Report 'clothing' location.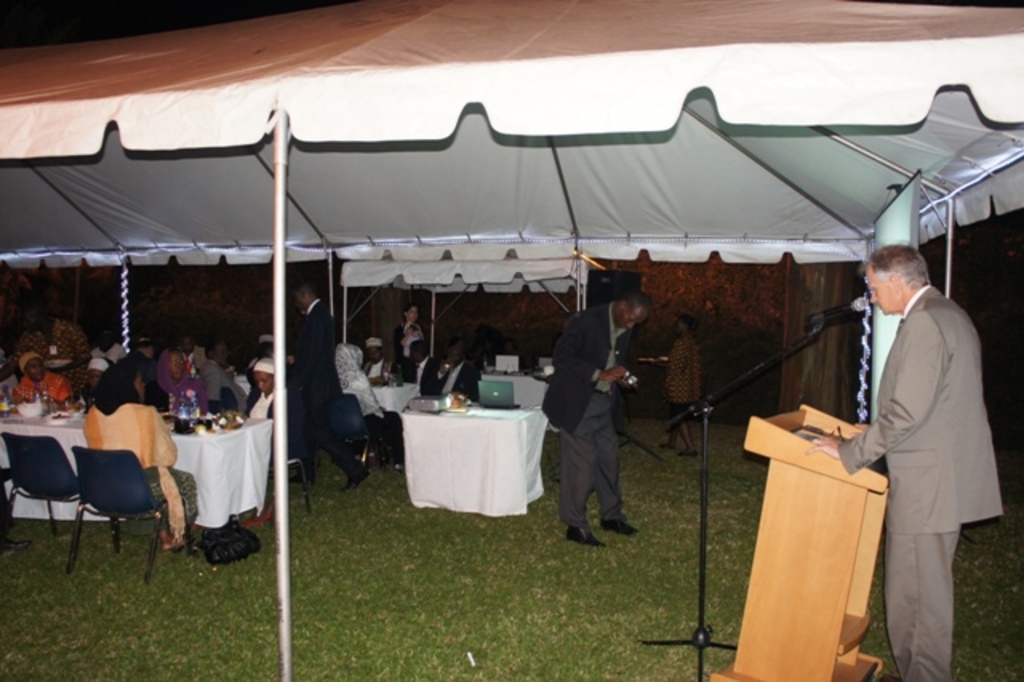
Report: 90 344 131 363.
